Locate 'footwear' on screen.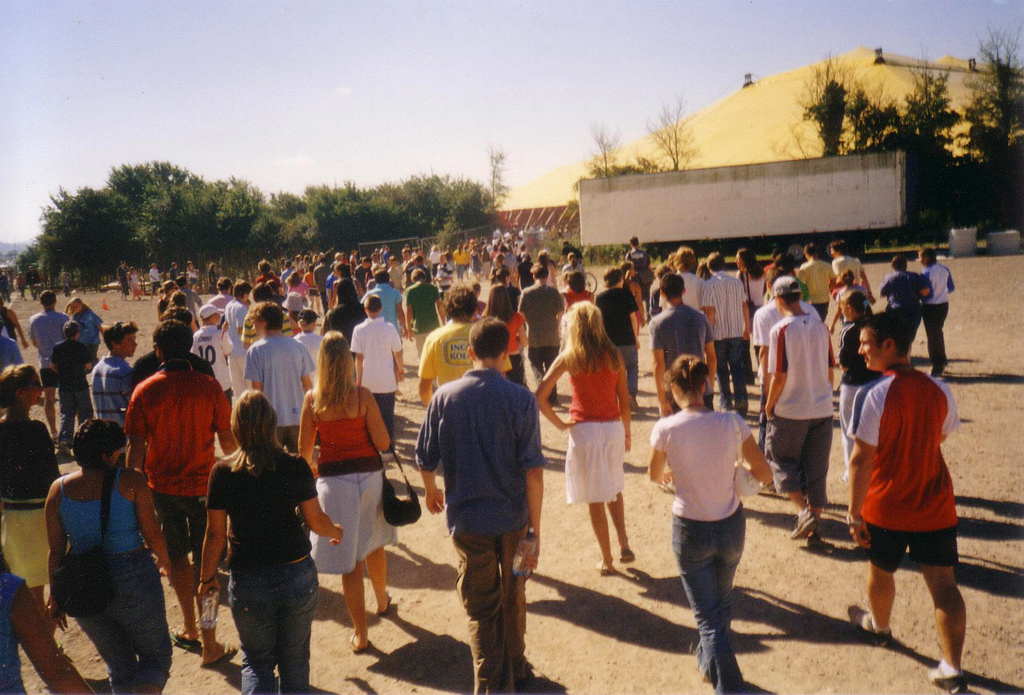
On screen at [619,547,639,566].
